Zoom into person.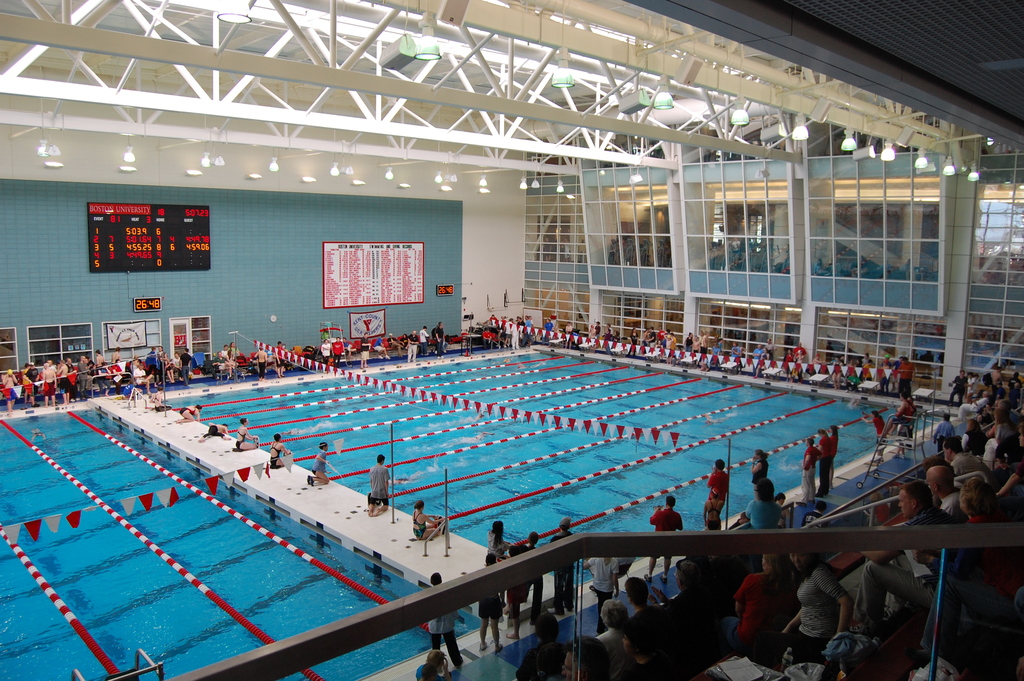
Zoom target: [left=941, top=431, right=996, bottom=484].
